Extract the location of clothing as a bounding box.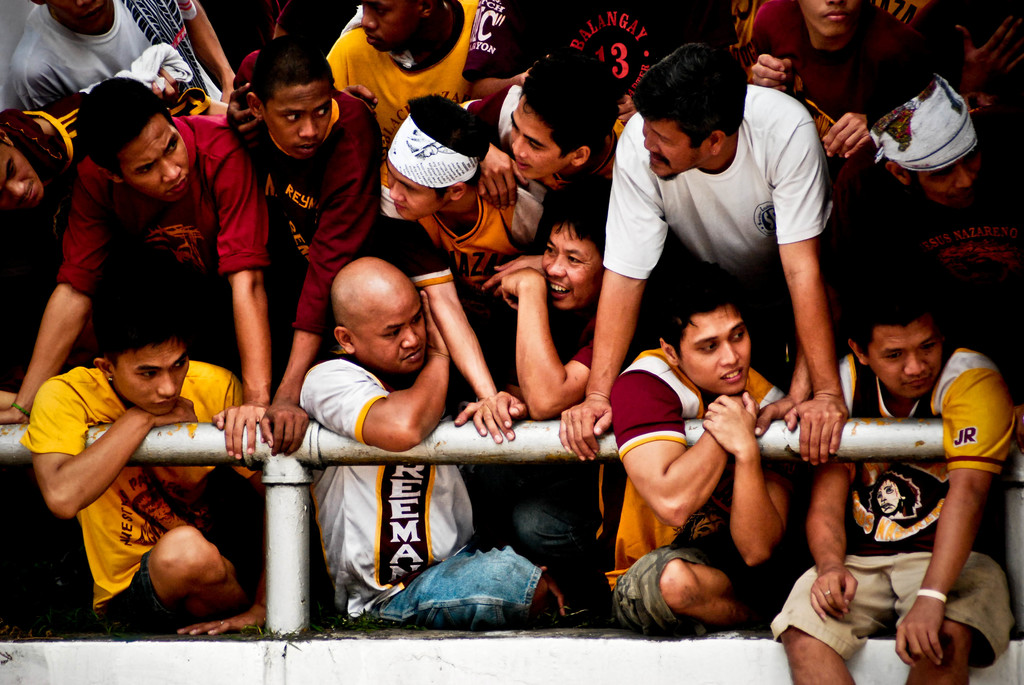
crop(458, 0, 746, 115).
